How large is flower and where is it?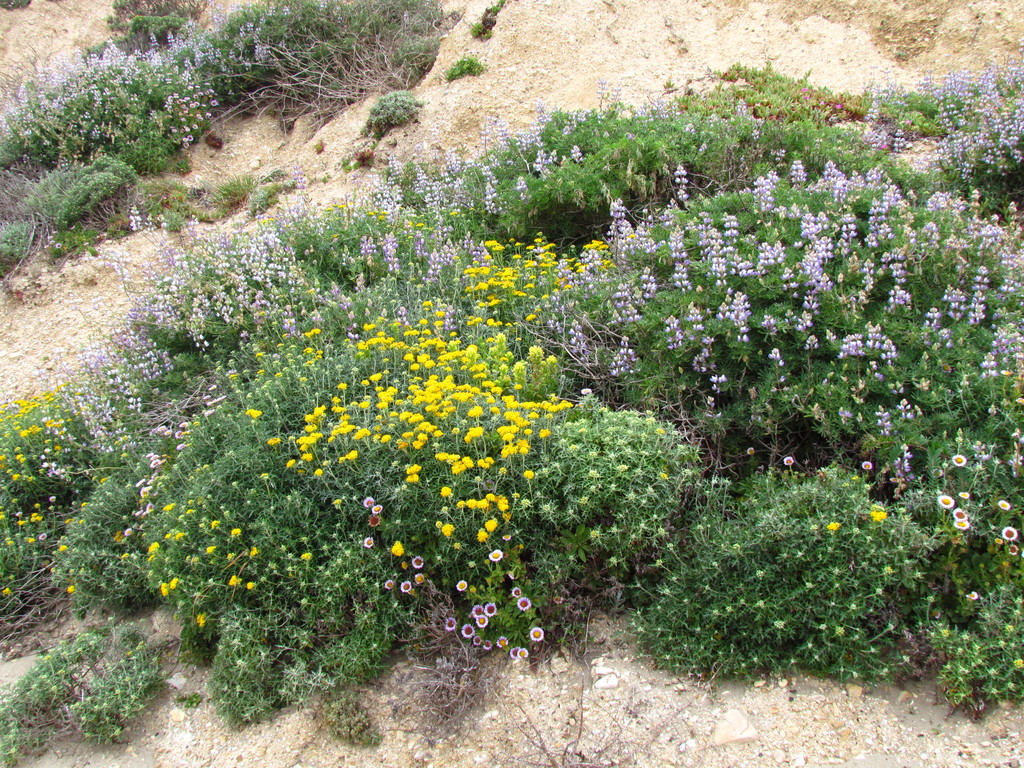
Bounding box: box=[529, 627, 544, 642].
